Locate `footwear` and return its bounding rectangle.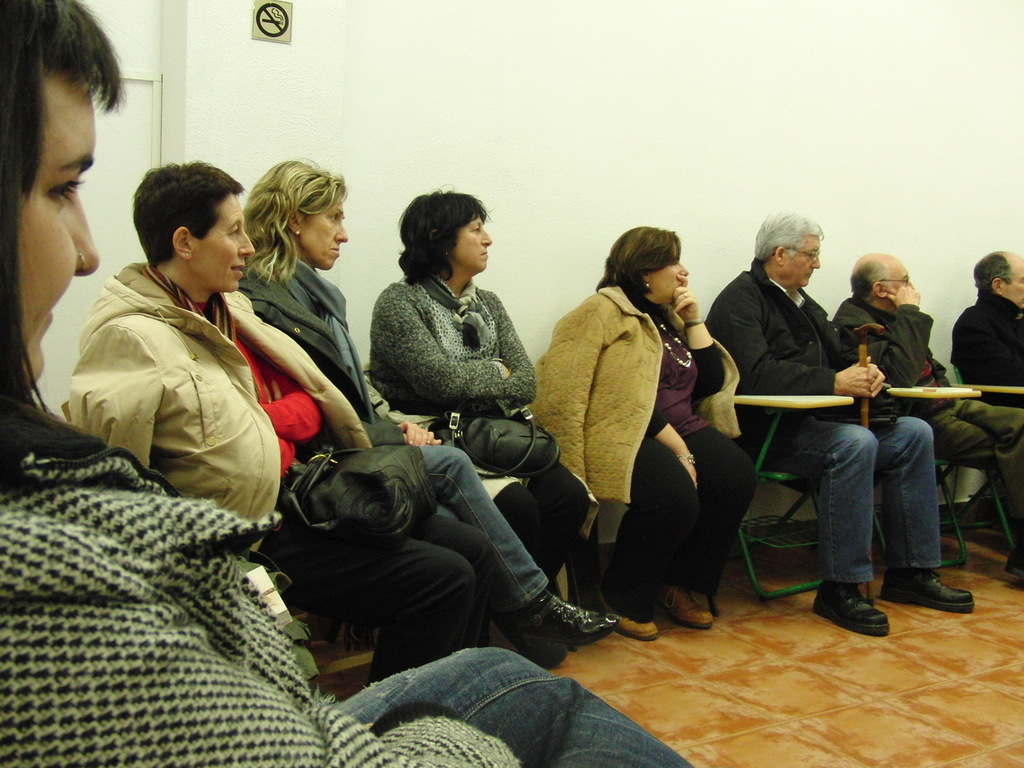
[595,579,662,637].
